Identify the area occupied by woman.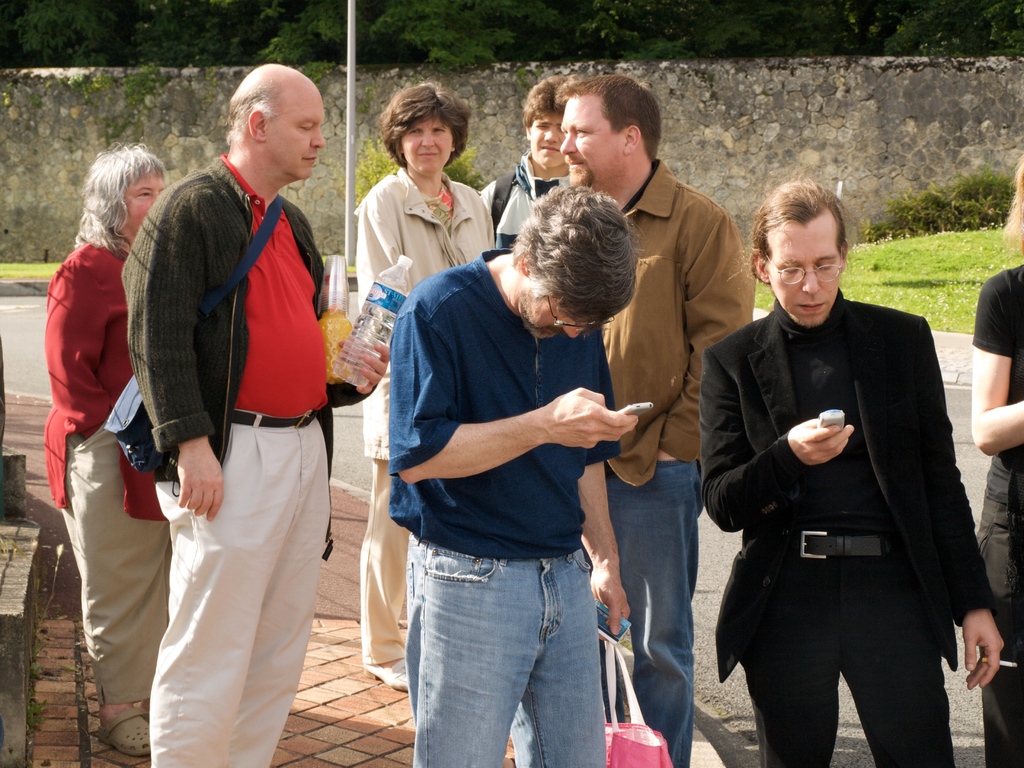
Area: 41,134,182,760.
